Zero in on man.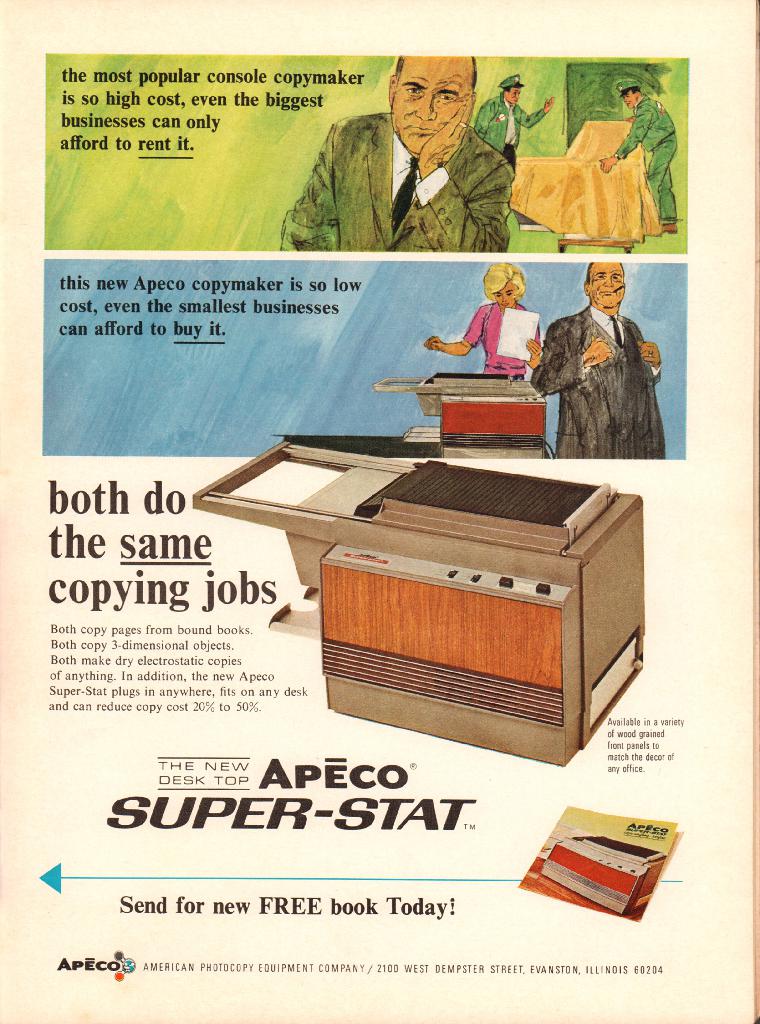
Zeroed in: <box>595,83,679,228</box>.
